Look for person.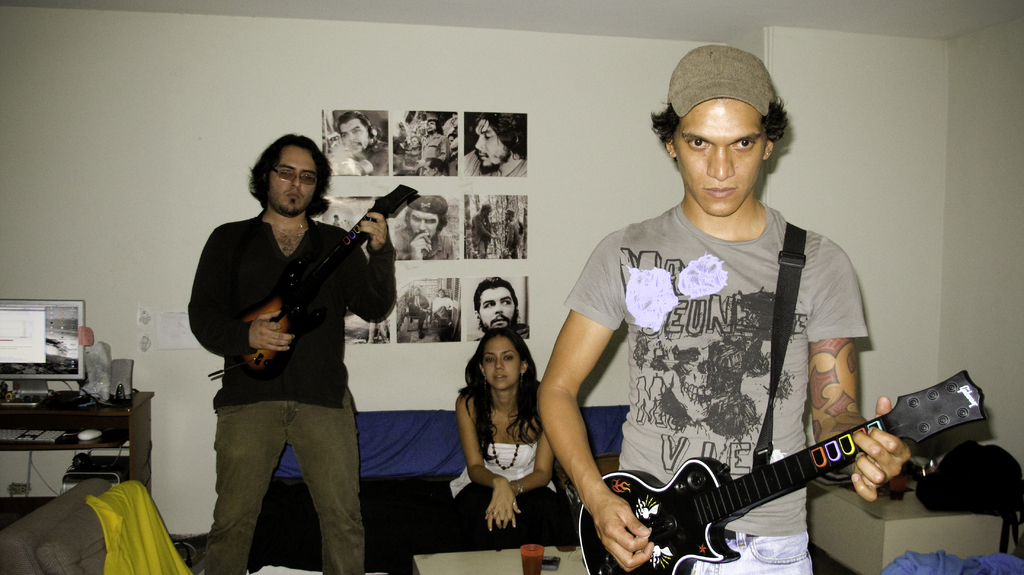
Found: (x1=464, y1=109, x2=529, y2=180).
